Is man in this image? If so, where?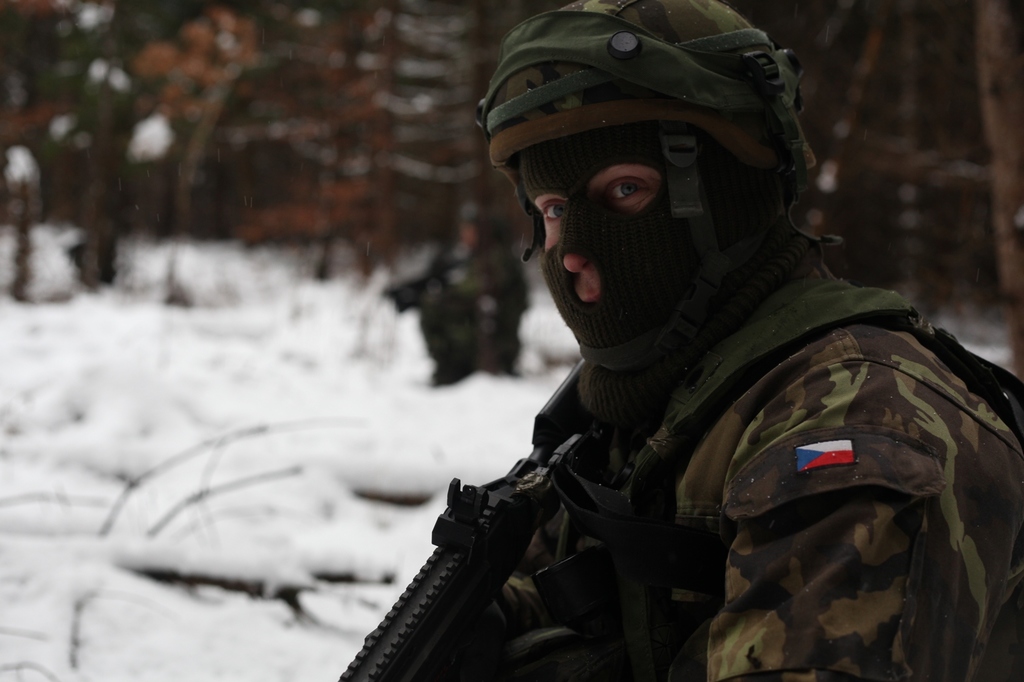
Yes, at crop(369, 0, 1000, 681).
